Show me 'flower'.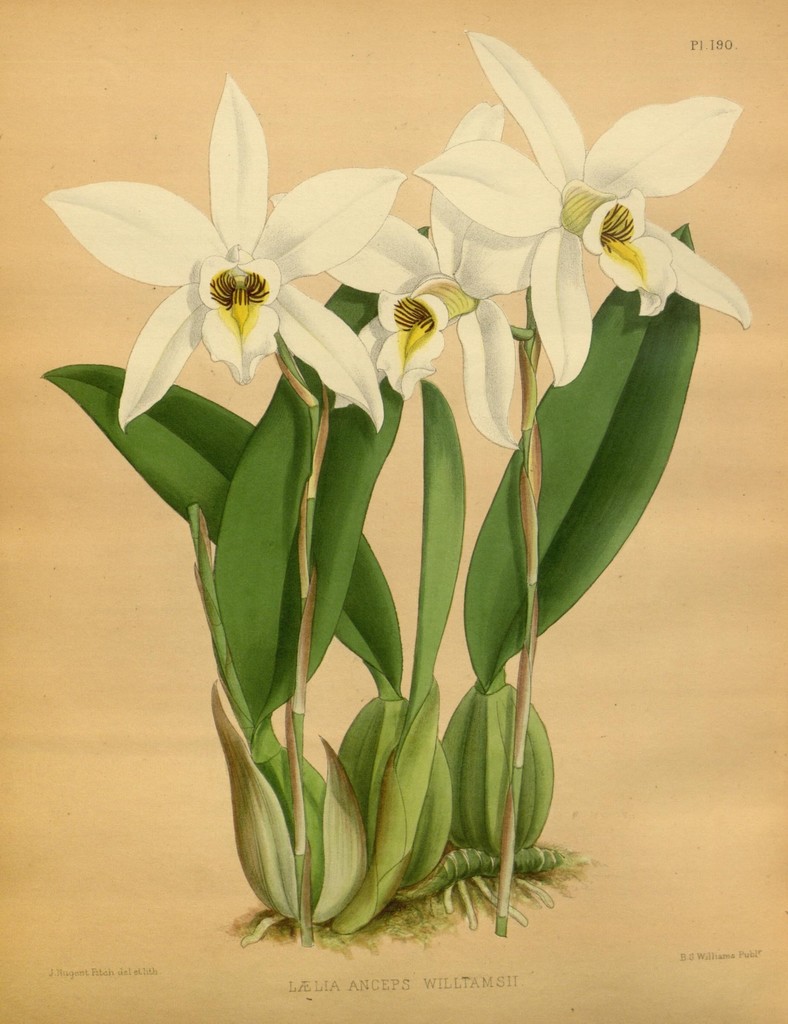
'flower' is here: (271, 104, 541, 455).
